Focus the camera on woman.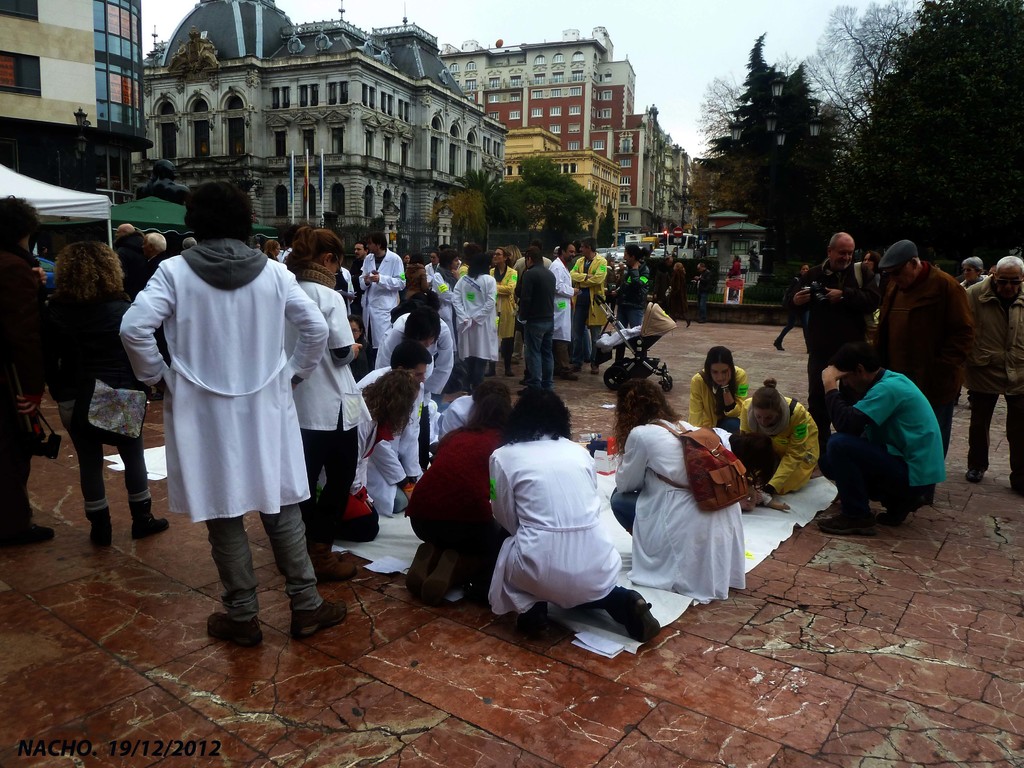
Focus region: bbox=[688, 340, 752, 435].
